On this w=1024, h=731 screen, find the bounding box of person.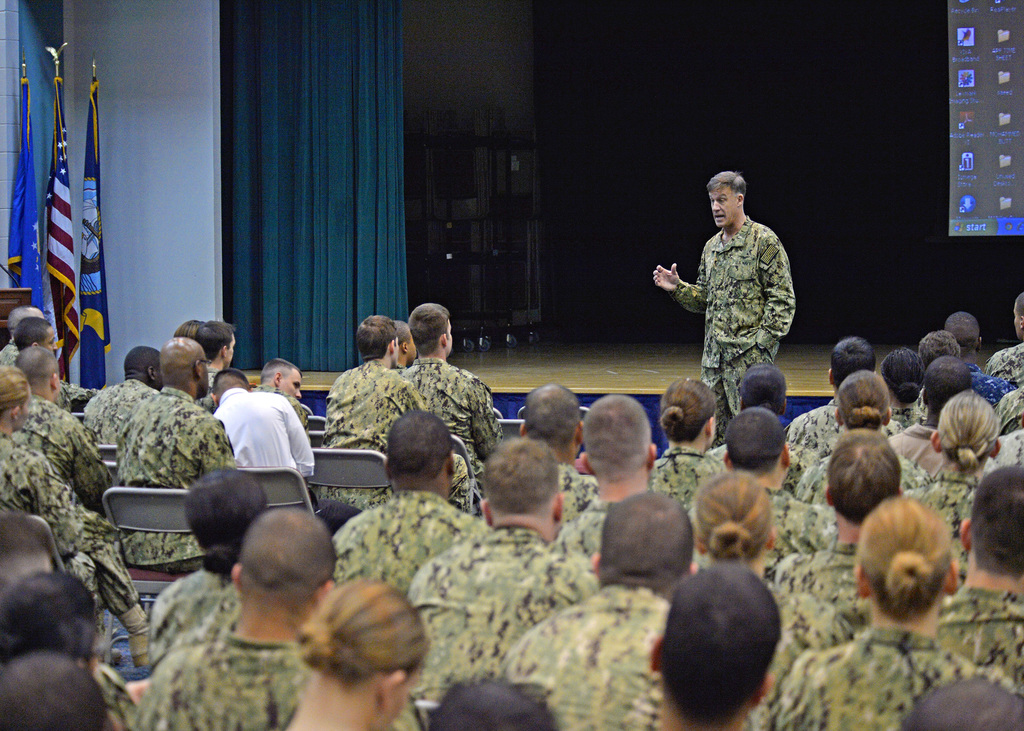
Bounding box: locate(911, 341, 968, 391).
